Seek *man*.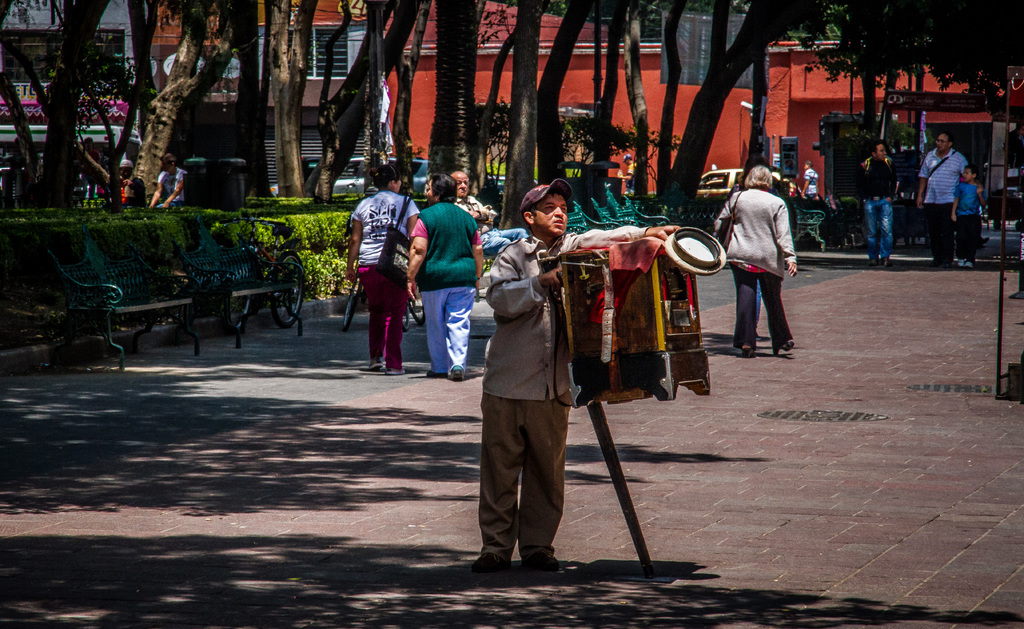
bbox=[113, 158, 148, 207].
